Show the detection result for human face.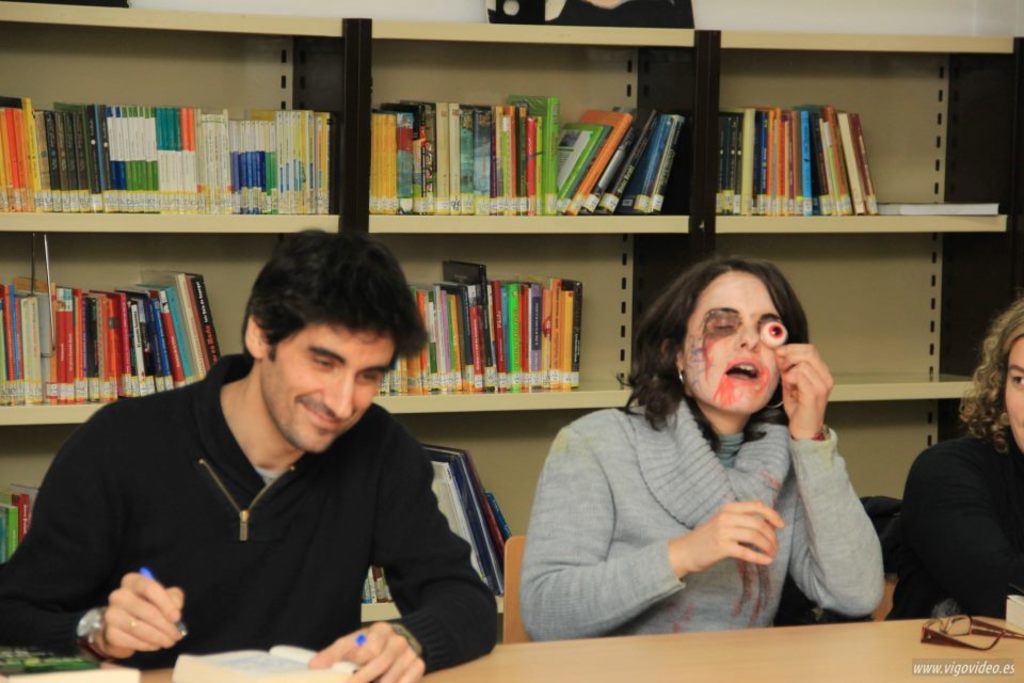
(left=681, top=270, right=780, bottom=412).
